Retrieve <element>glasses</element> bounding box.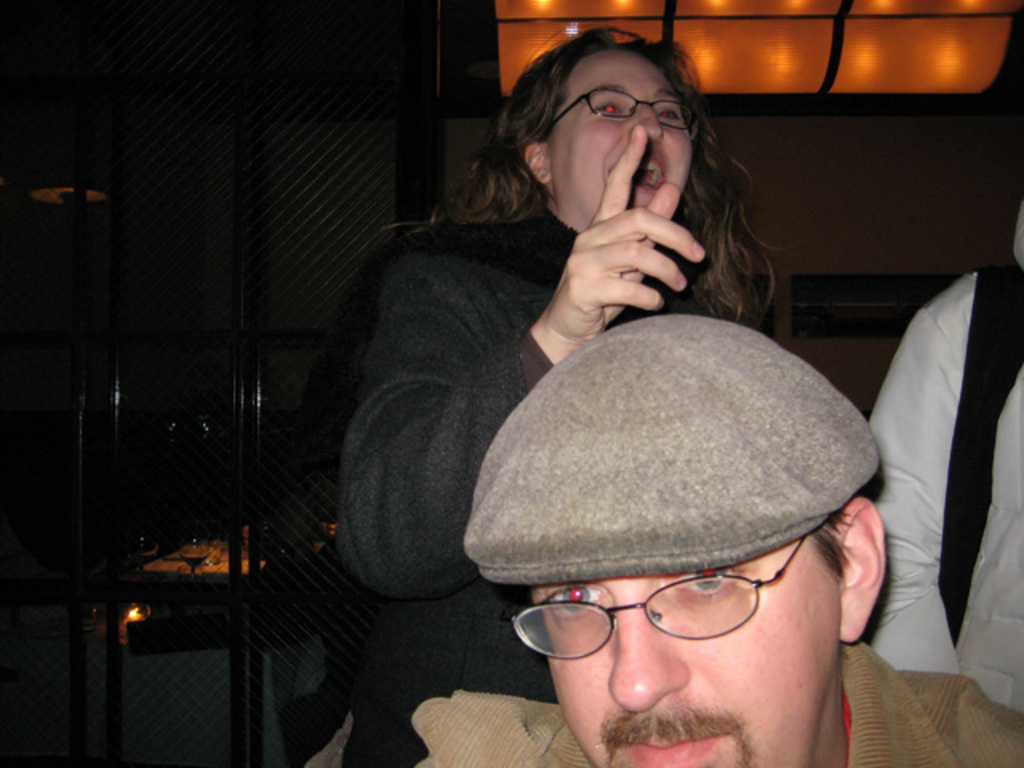
Bounding box: 509, 538, 803, 662.
